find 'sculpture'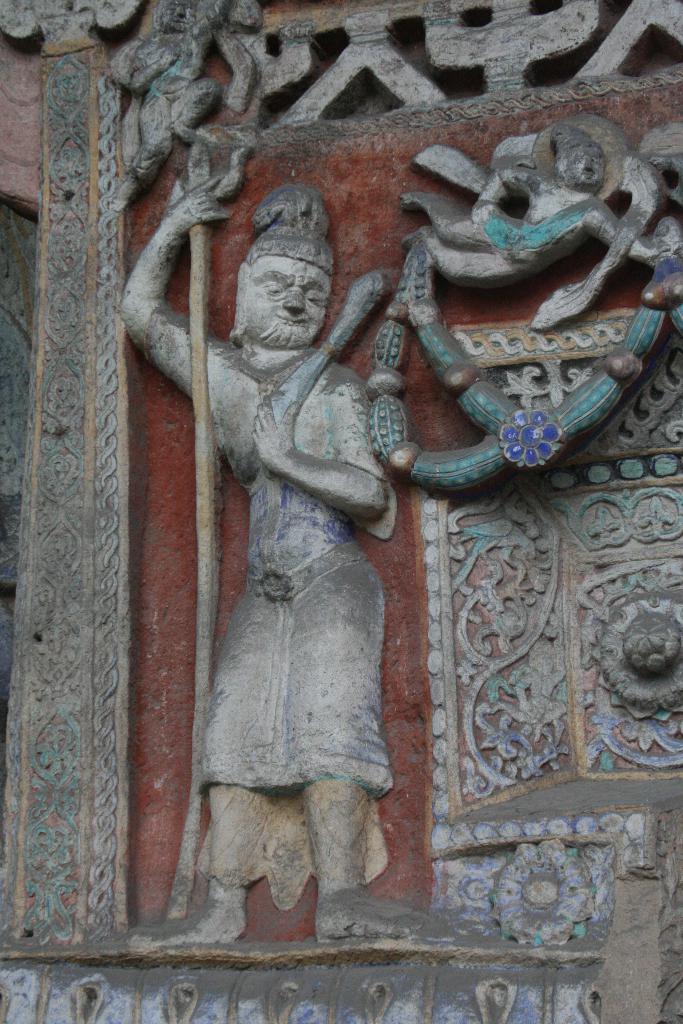
left=130, top=106, right=519, bottom=930
